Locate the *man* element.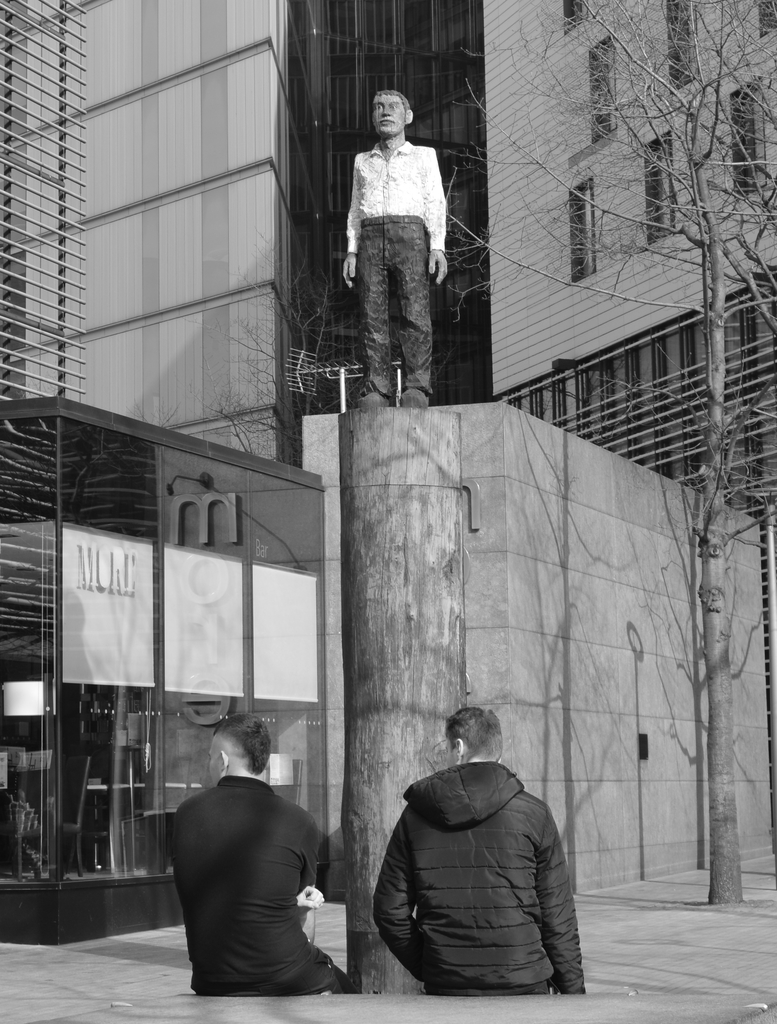
Element bbox: locate(371, 701, 585, 1000).
